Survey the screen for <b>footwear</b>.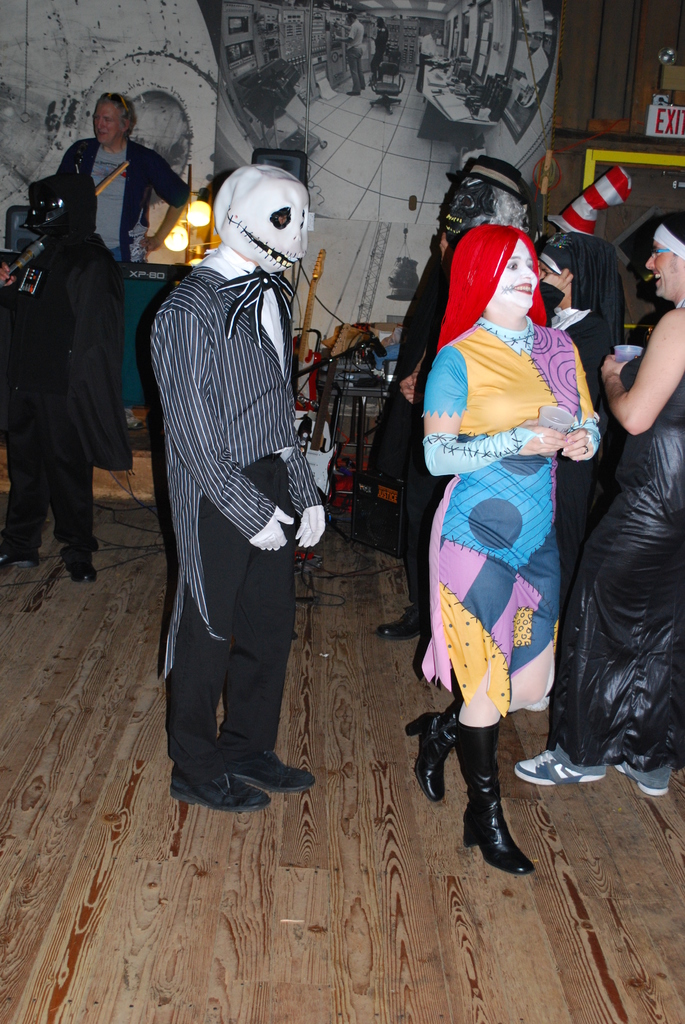
Survey found: <region>379, 595, 427, 648</region>.
